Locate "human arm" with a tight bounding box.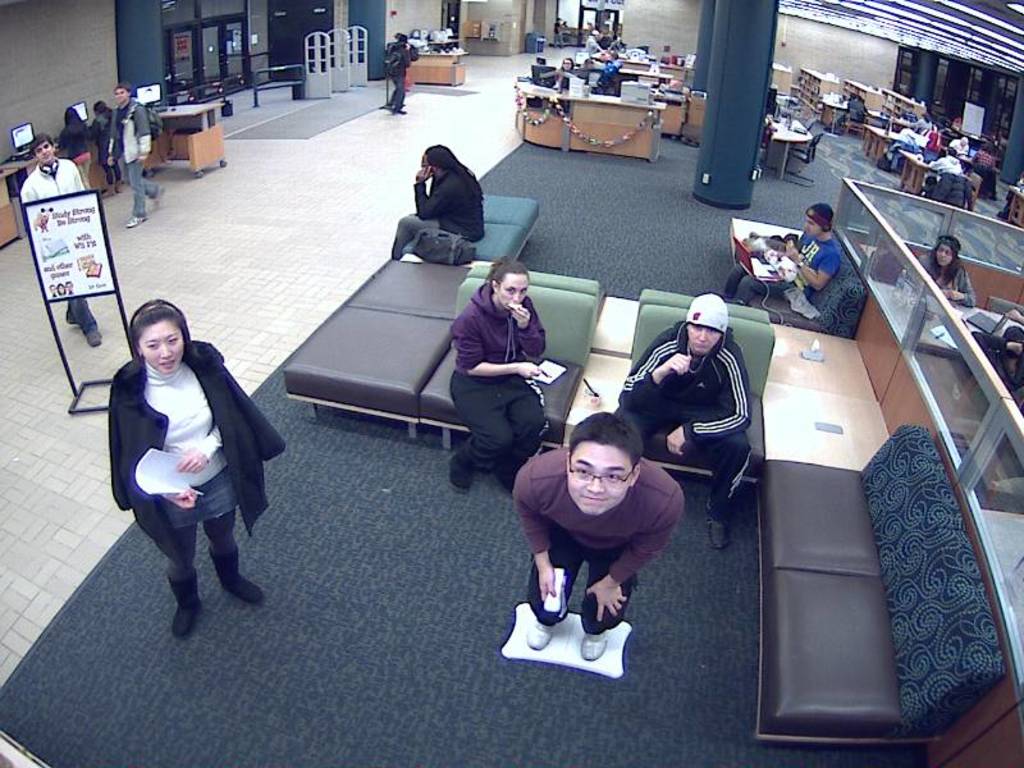
bbox=[88, 116, 97, 138].
